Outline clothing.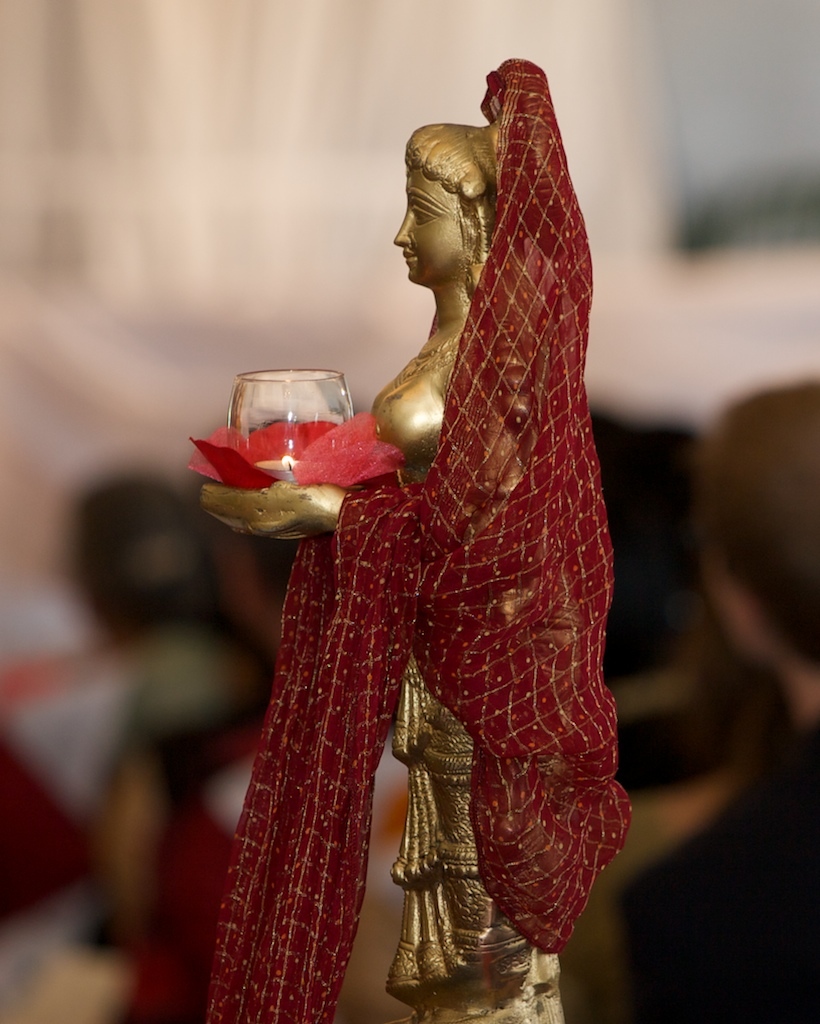
Outline: <region>202, 55, 633, 1023</region>.
